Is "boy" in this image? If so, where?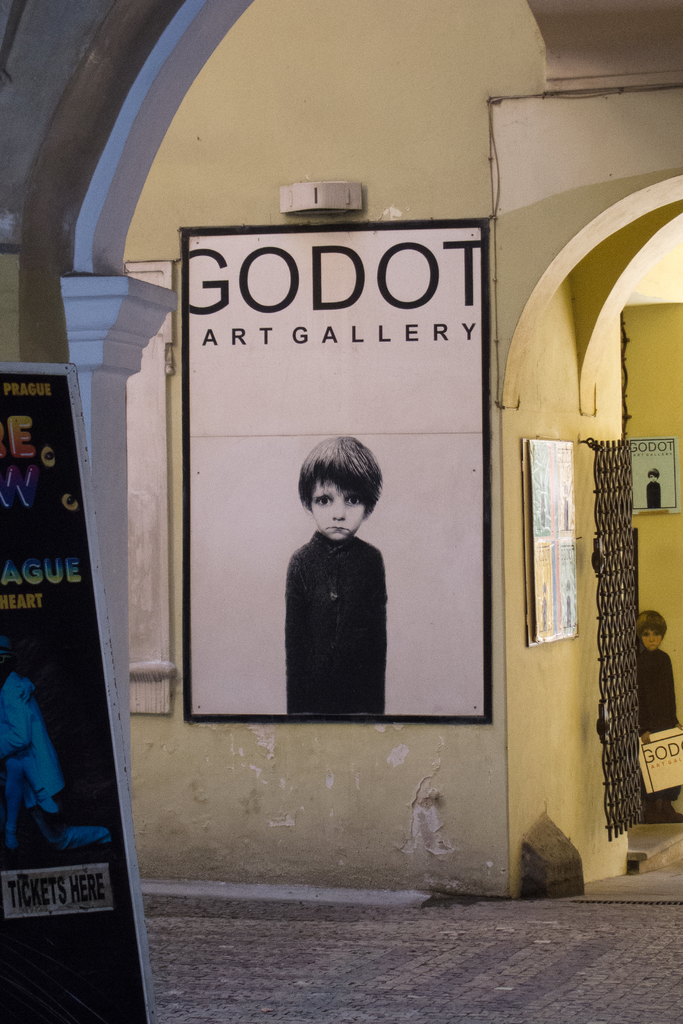
Yes, at pyautogui.locateOnScreen(265, 443, 414, 733).
